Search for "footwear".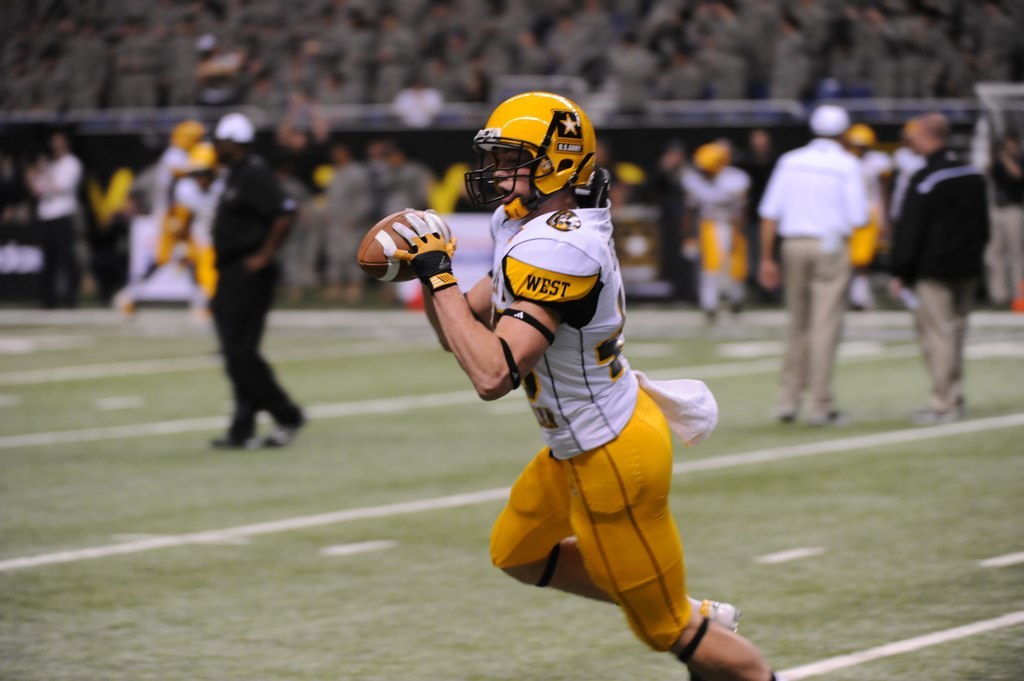
Found at detection(258, 427, 294, 448).
